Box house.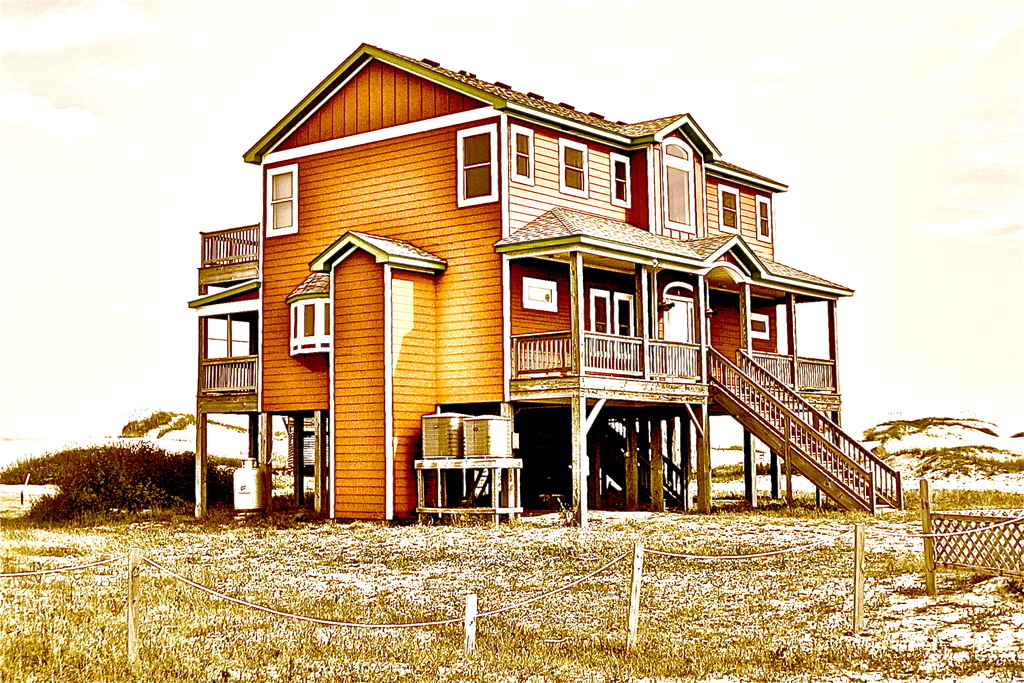
[left=190, top=40, right=852, bottom=526].
